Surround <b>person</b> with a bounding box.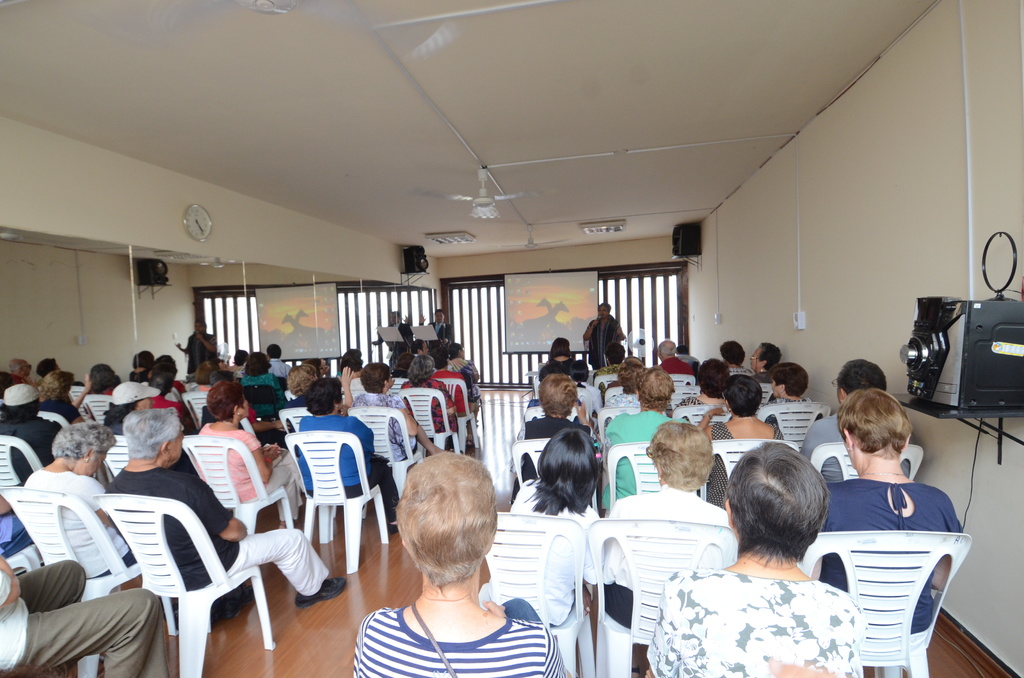
598/365/682/512.
